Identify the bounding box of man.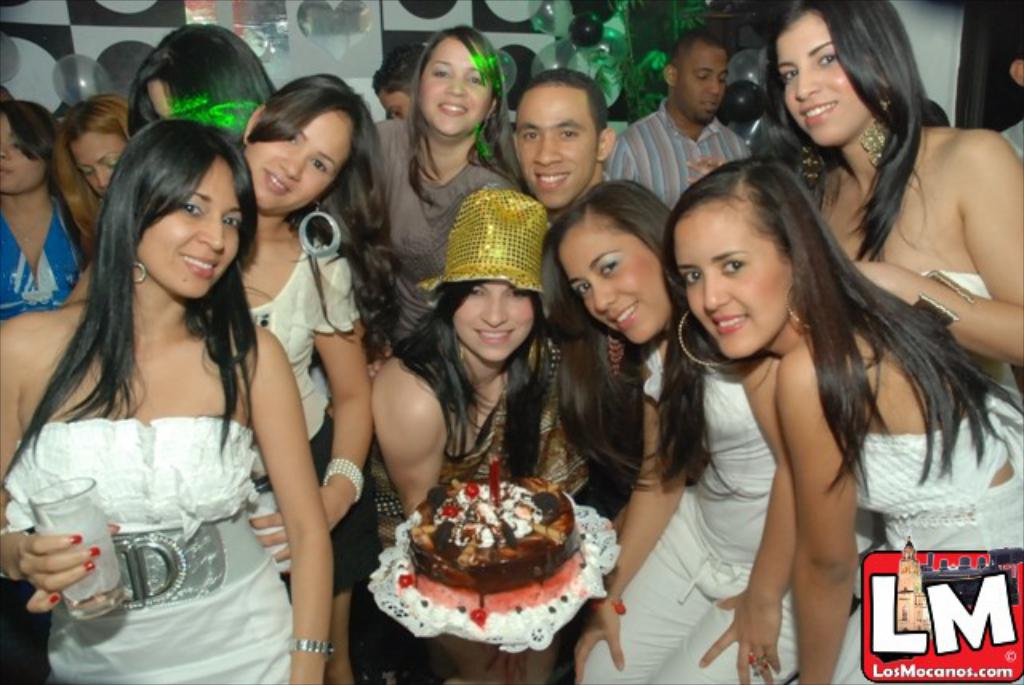
bbox=[506, 69, 610, 237].
